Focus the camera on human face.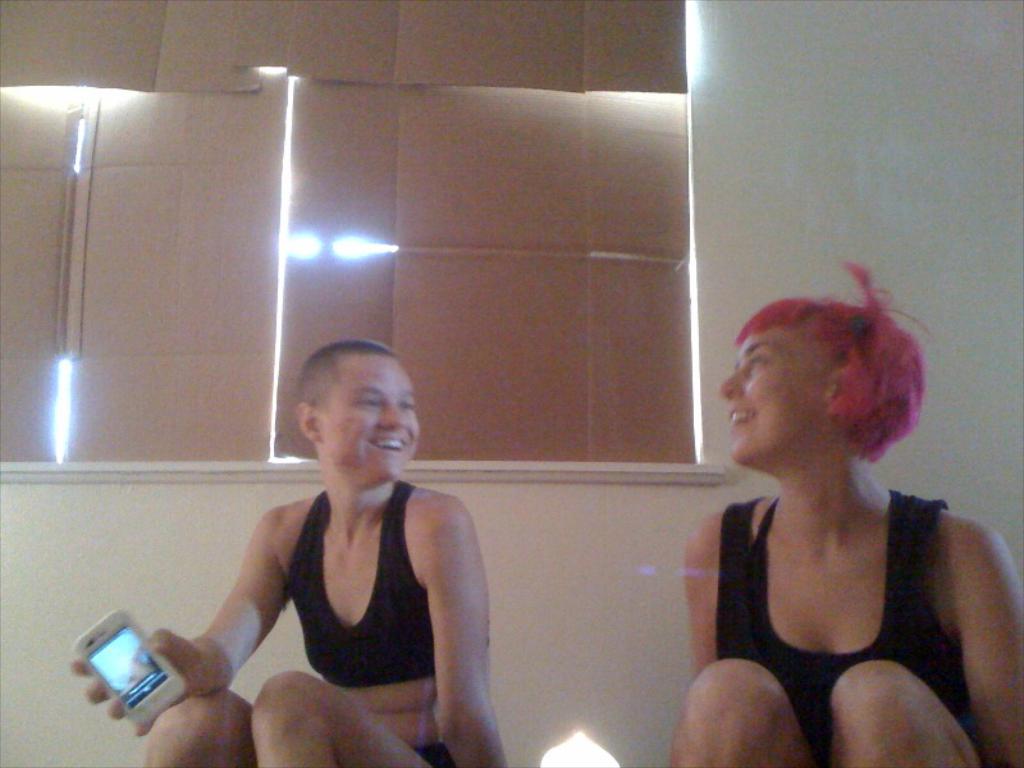
Focus region: Rect(714, 320, 826, 466).
